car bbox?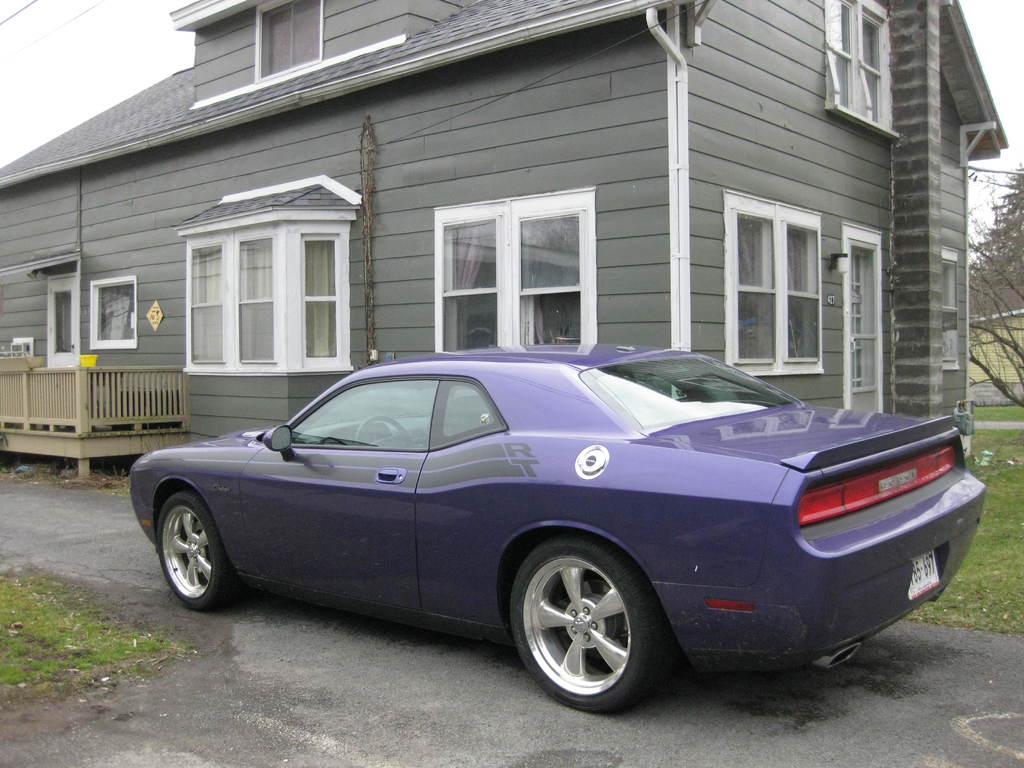
(105,345,991,712)
